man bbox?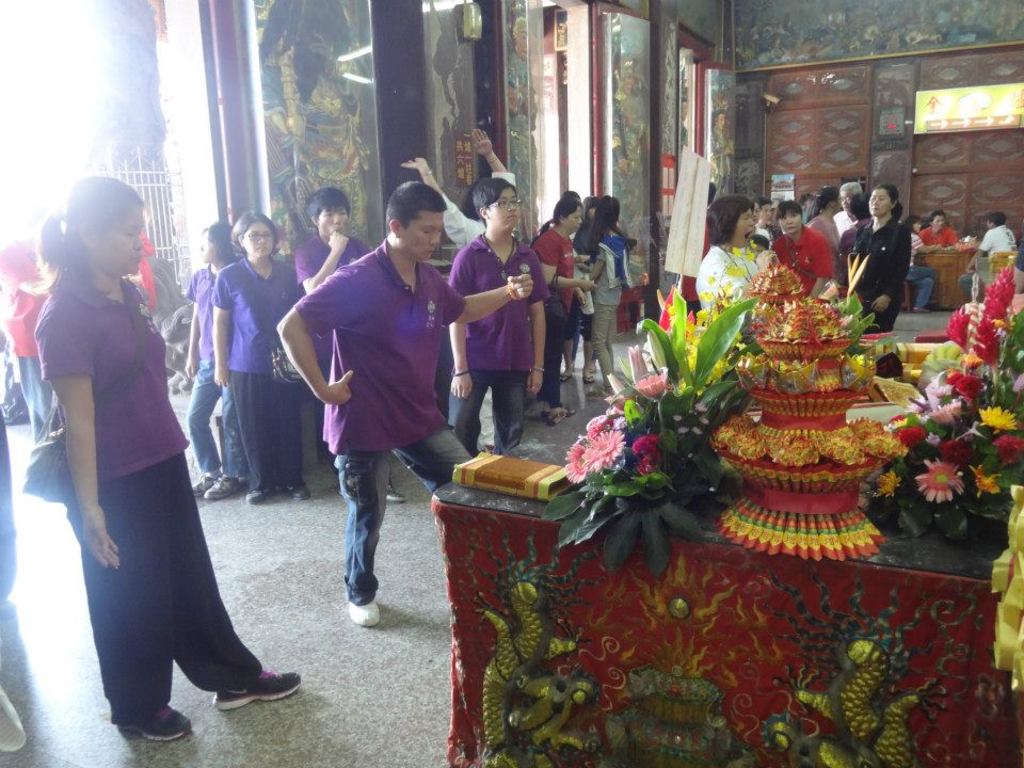
<box>921,211,961,246</box>
